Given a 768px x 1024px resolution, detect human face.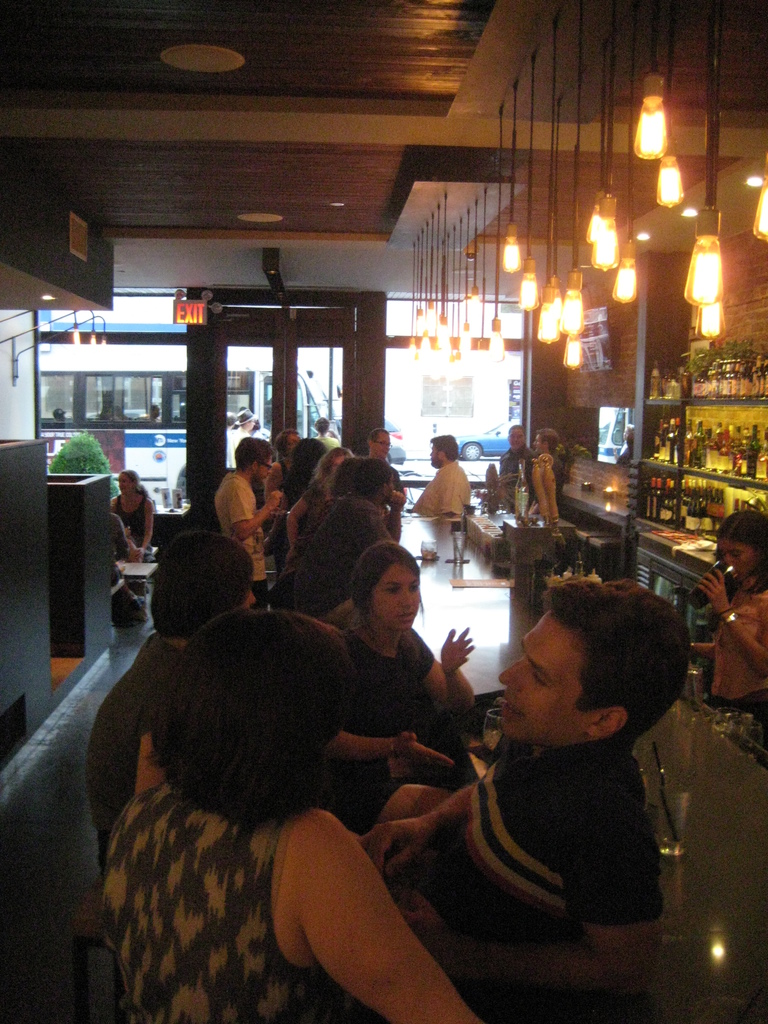
BBox(492, 621, 586, 746).
